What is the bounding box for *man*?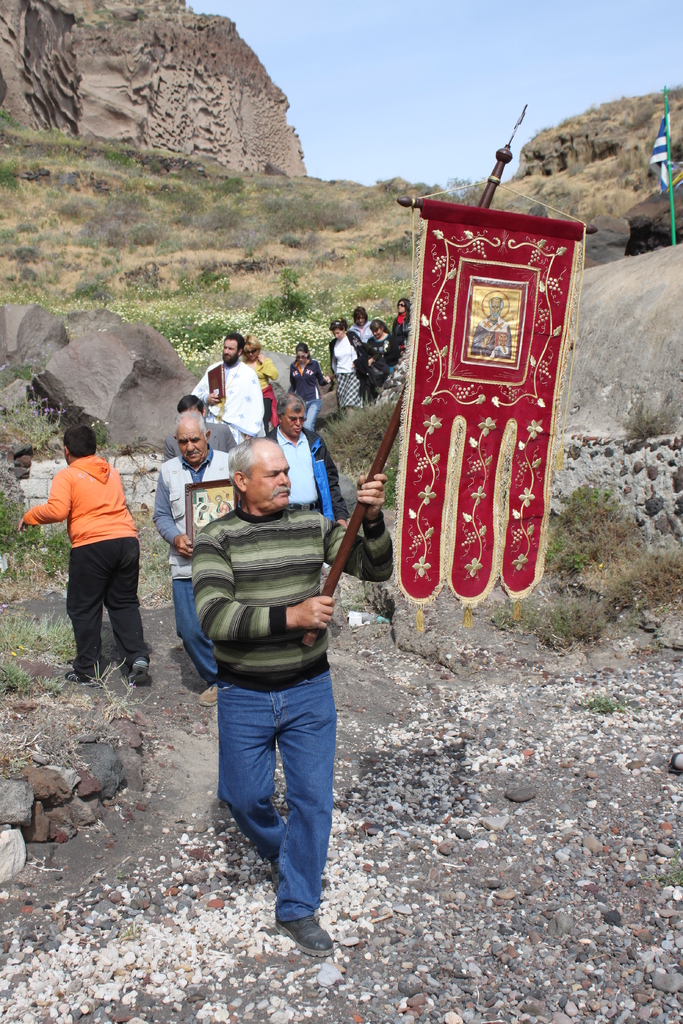
[155,410,232,704].
